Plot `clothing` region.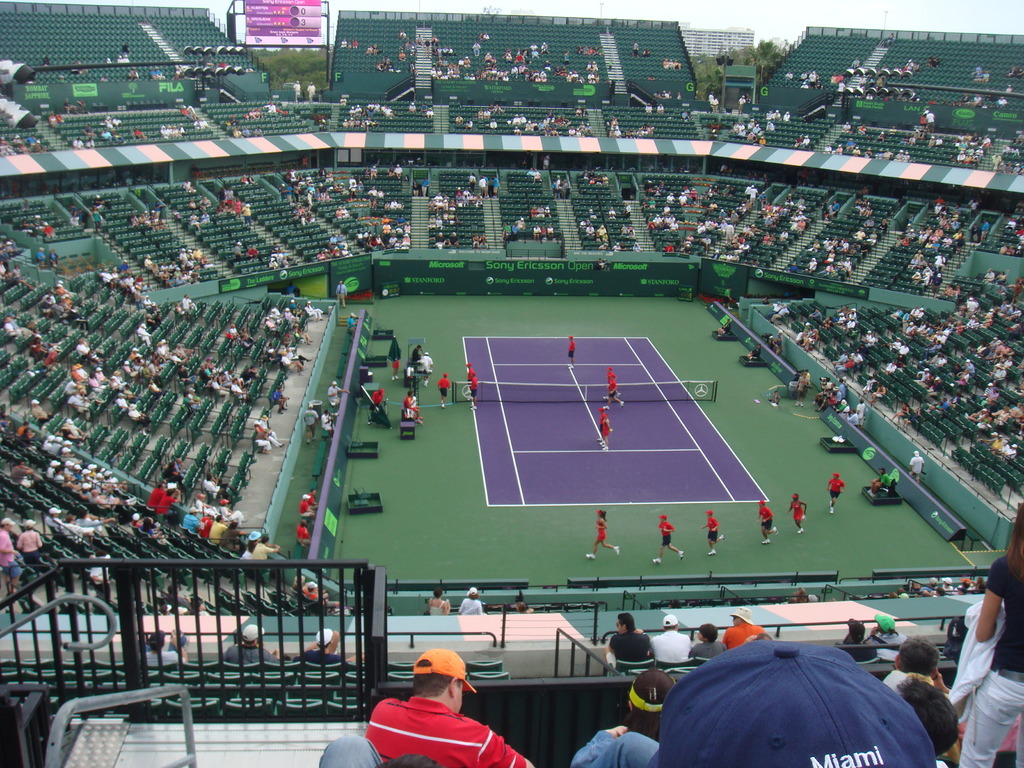
Plotted at bbox=[612, 630, 653, 673].
